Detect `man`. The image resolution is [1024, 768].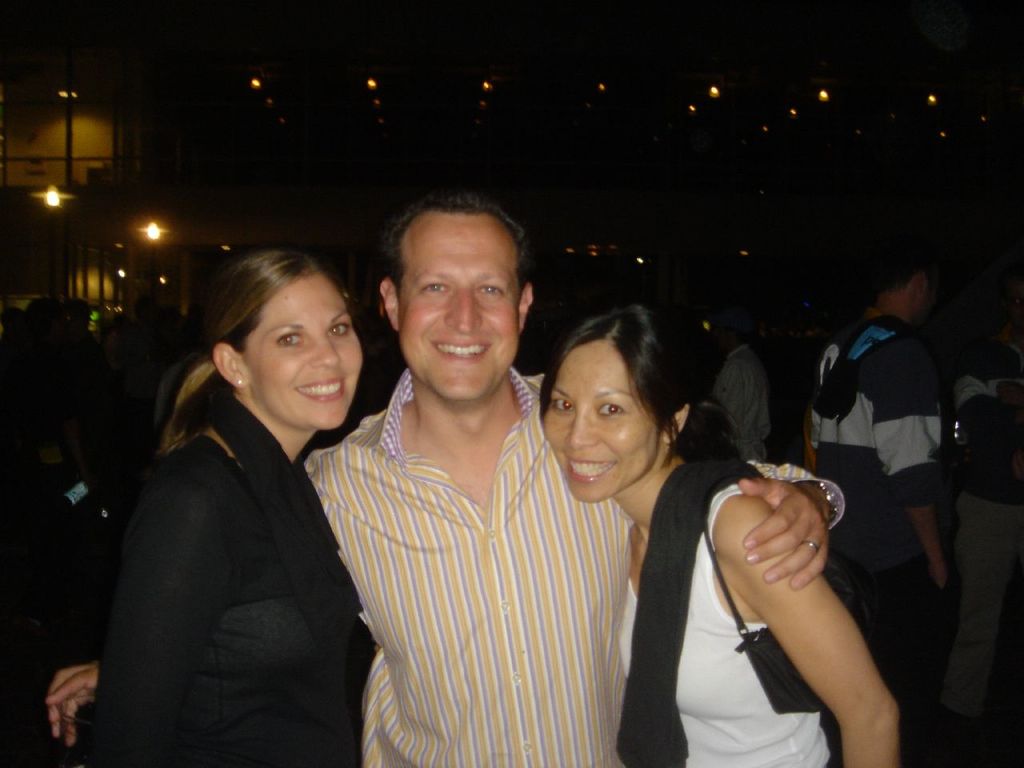
302/208/622/765.
